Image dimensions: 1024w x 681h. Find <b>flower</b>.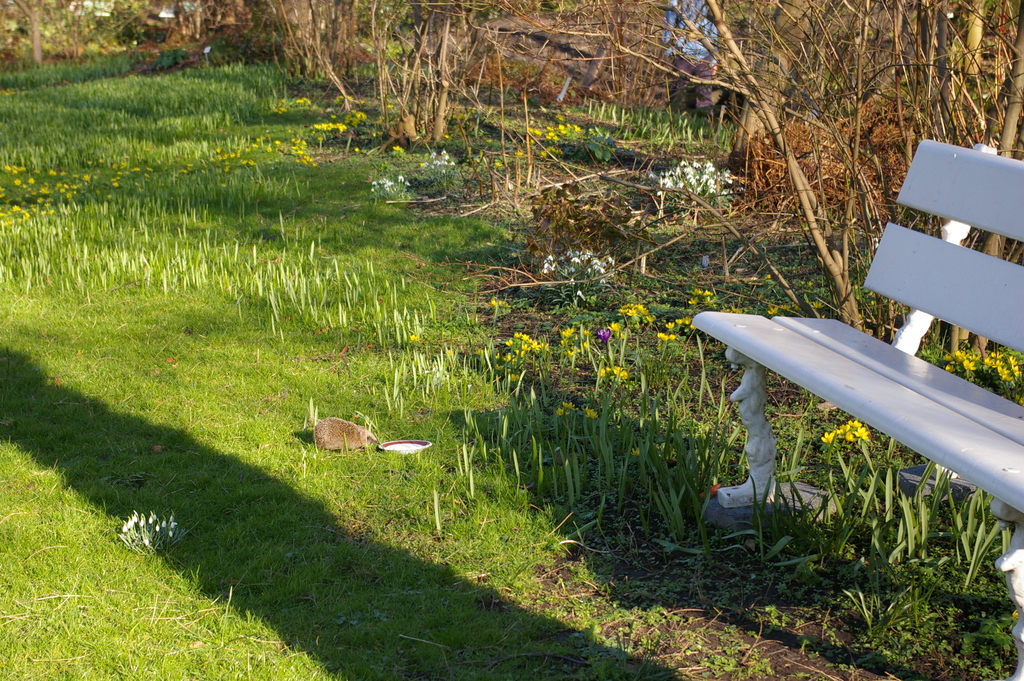
Rect(666, 333, 675, 340).
